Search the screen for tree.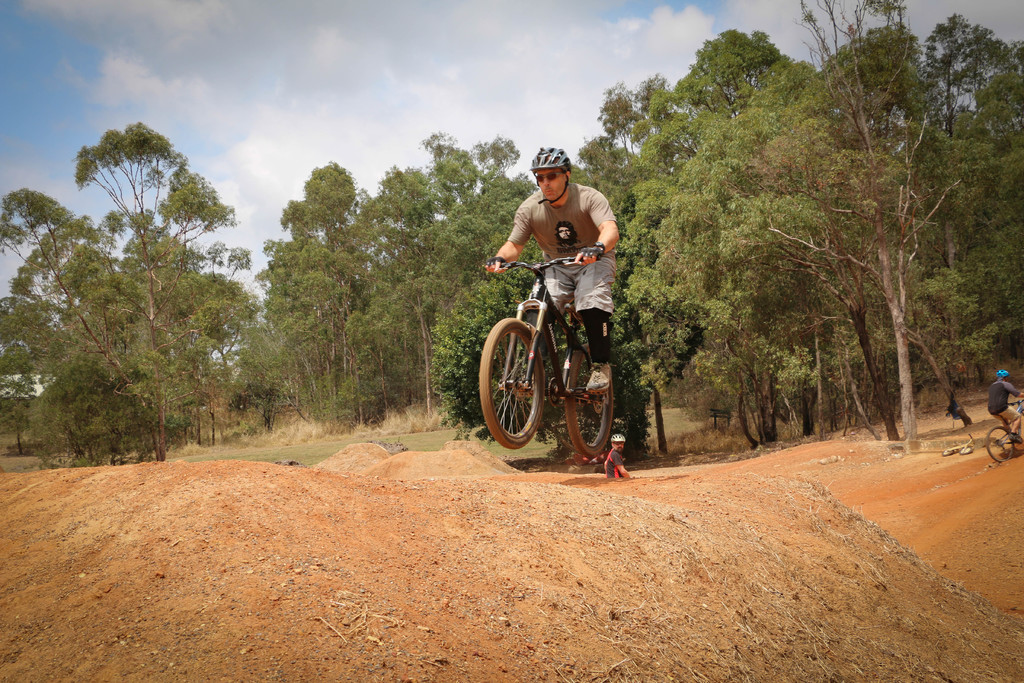
Found at bbox=[670, 24, 781, 119].
